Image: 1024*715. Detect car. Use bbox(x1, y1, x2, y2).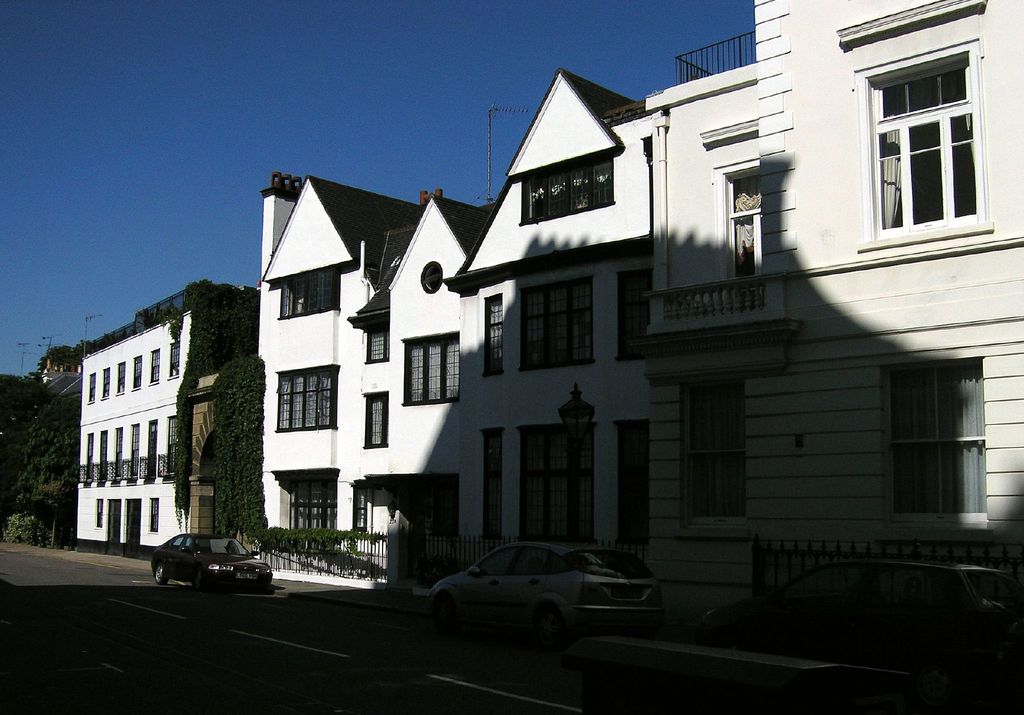
bbox(689, 557, 1023, 663).
